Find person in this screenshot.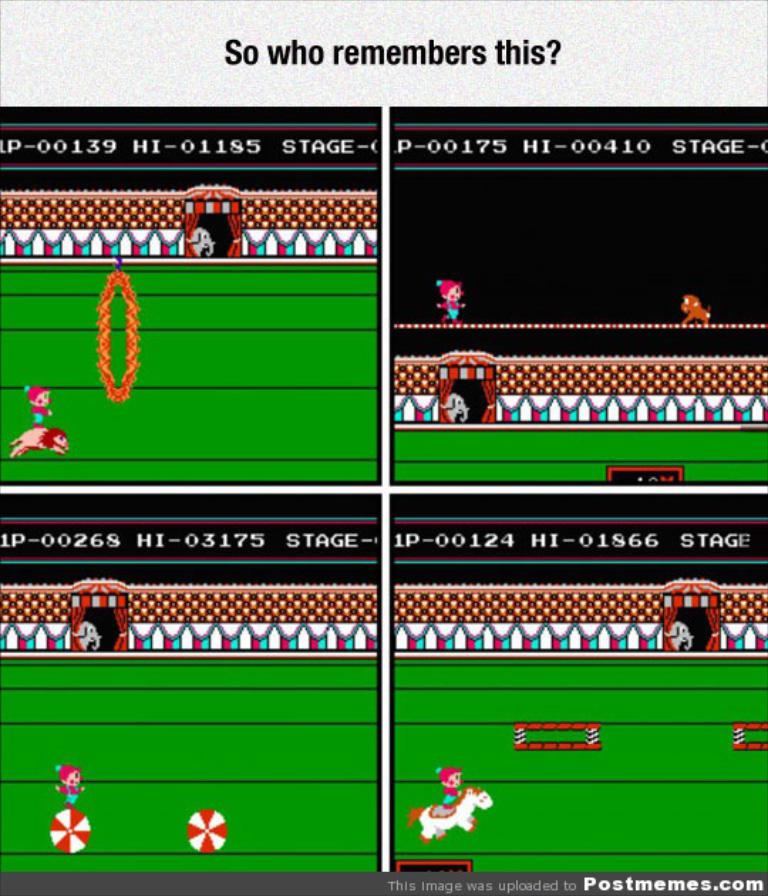
The bounding box for person is (28, 384, 47, 420).
